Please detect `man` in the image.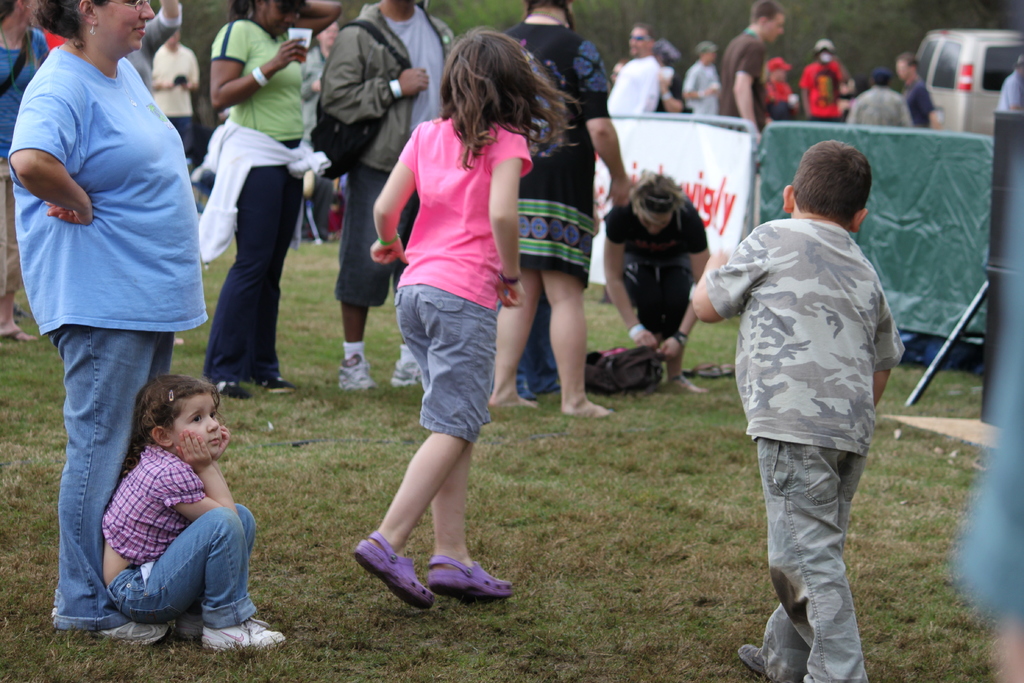
crop(799, 39, 852, 122).
